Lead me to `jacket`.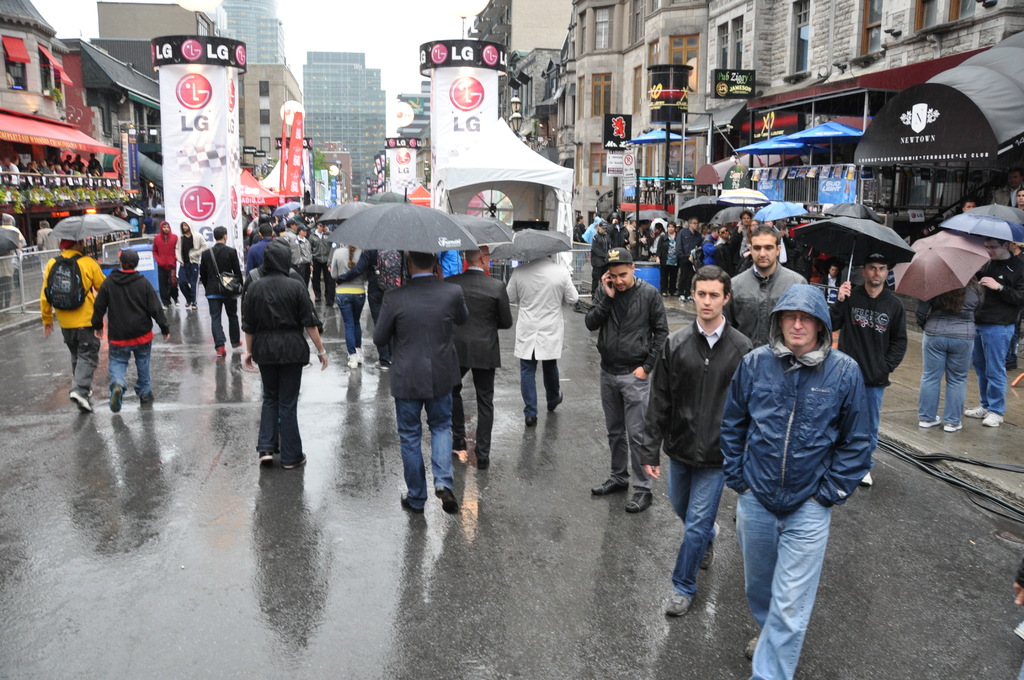
Lead to (left=580, top=274, right=673, bottom=380).
